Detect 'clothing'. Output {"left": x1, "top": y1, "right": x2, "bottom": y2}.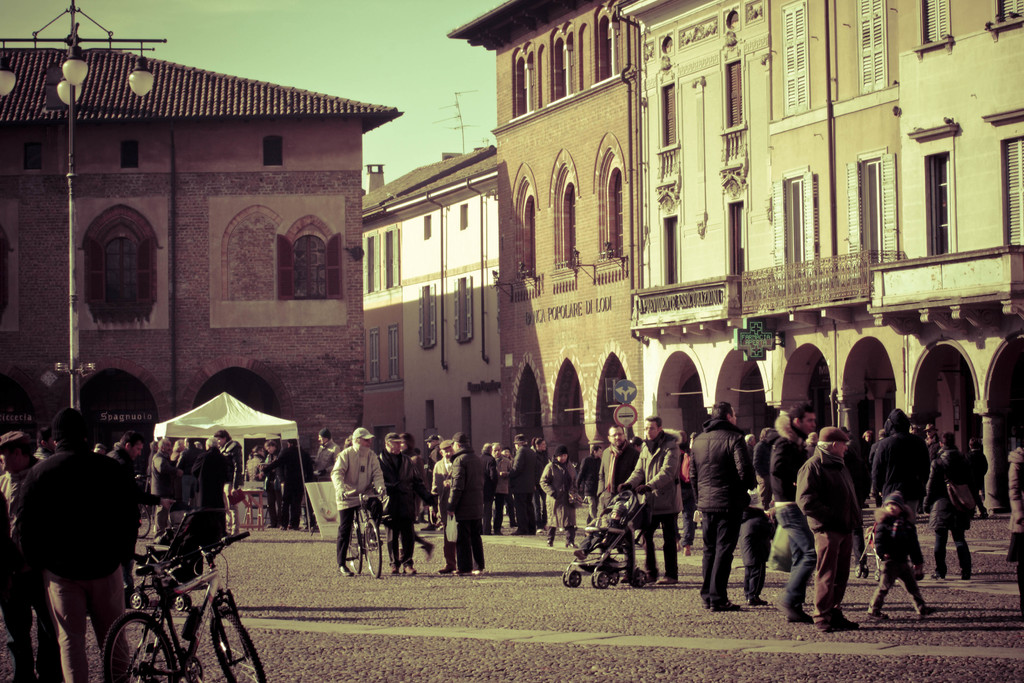
{"left": 154, "top": 503, "right": 173, "bottom": 543}.
